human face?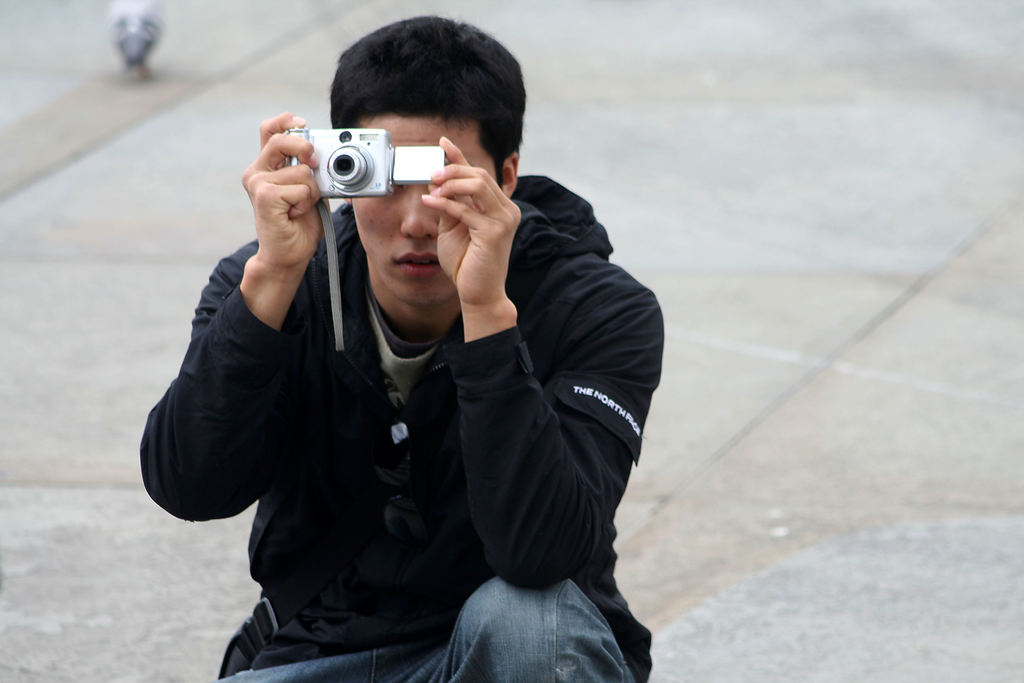
x1=350 y1=118 x2=495 y2=306
